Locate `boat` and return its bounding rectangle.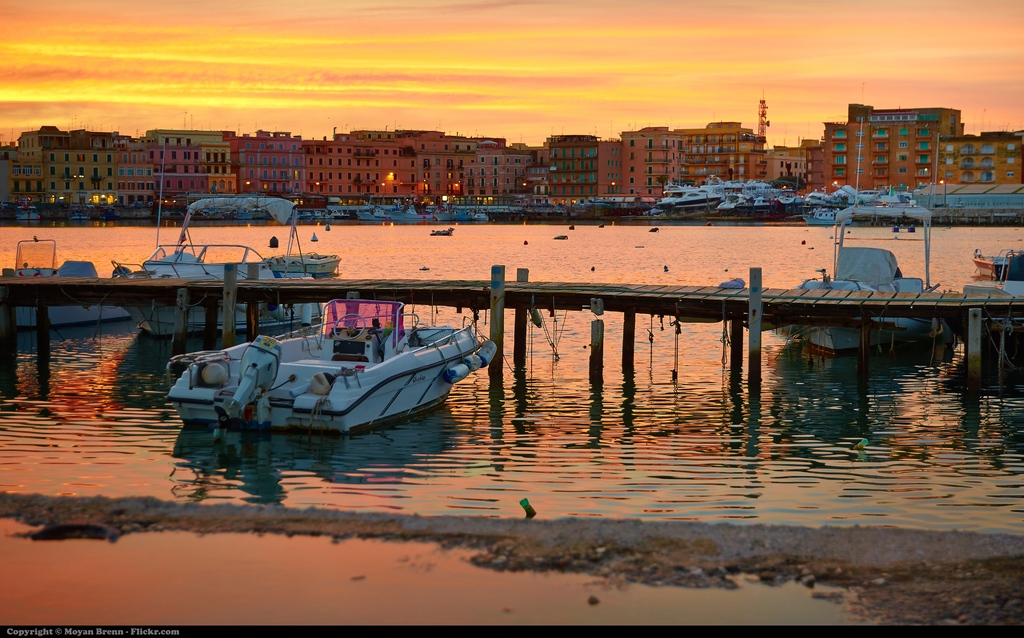
[left=959, top=248, right=1023, bottom=372].
